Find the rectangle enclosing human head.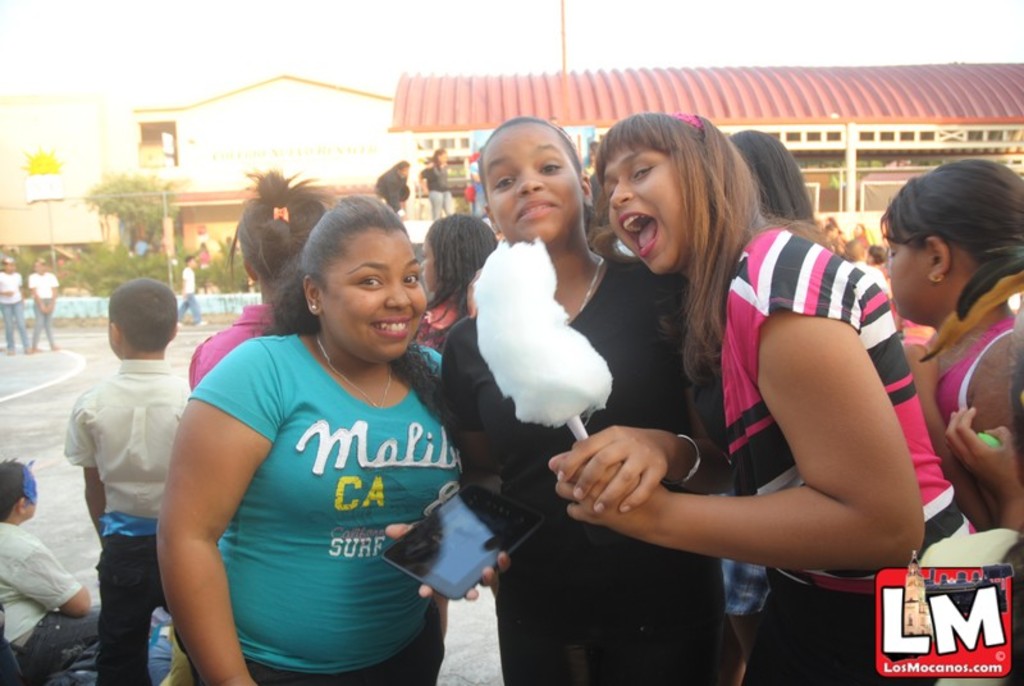
[x1=850, y1=221, x2=869, y2=241].
